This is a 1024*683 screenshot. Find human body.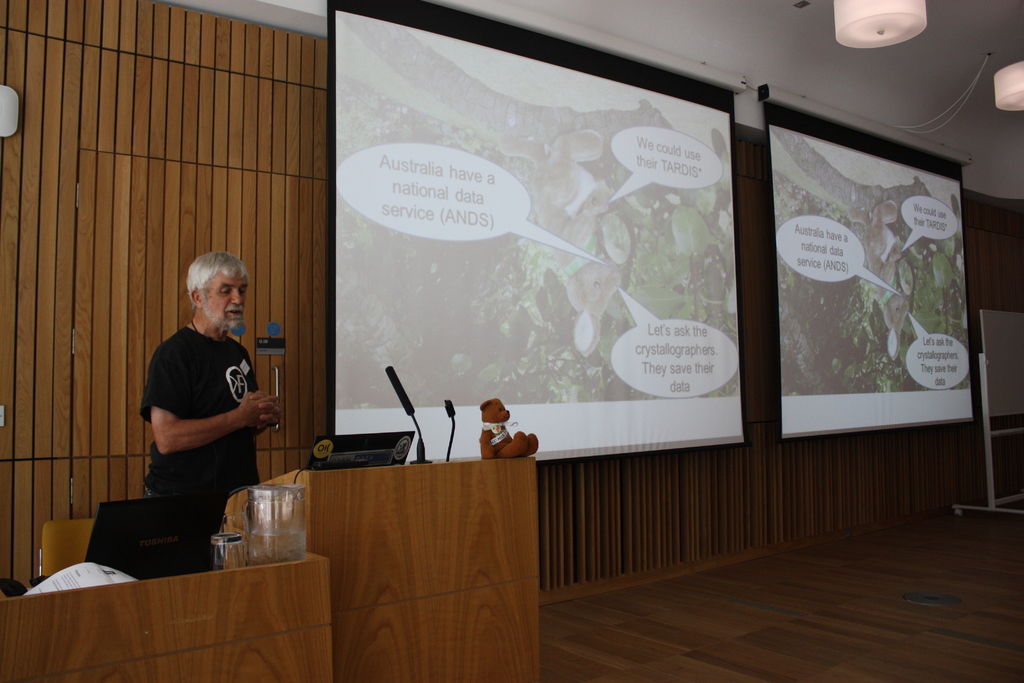
Bounding box: <box>135,254,278,531</box>.
